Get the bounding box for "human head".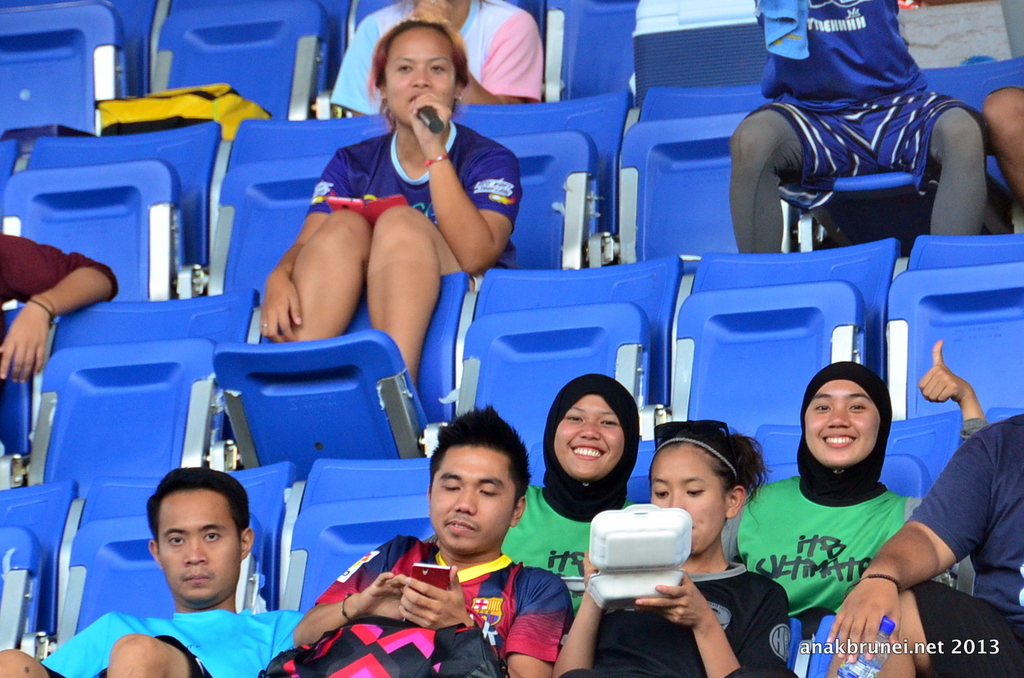
pyautogui.locateOnScreen(643, 423, 766, 556).
